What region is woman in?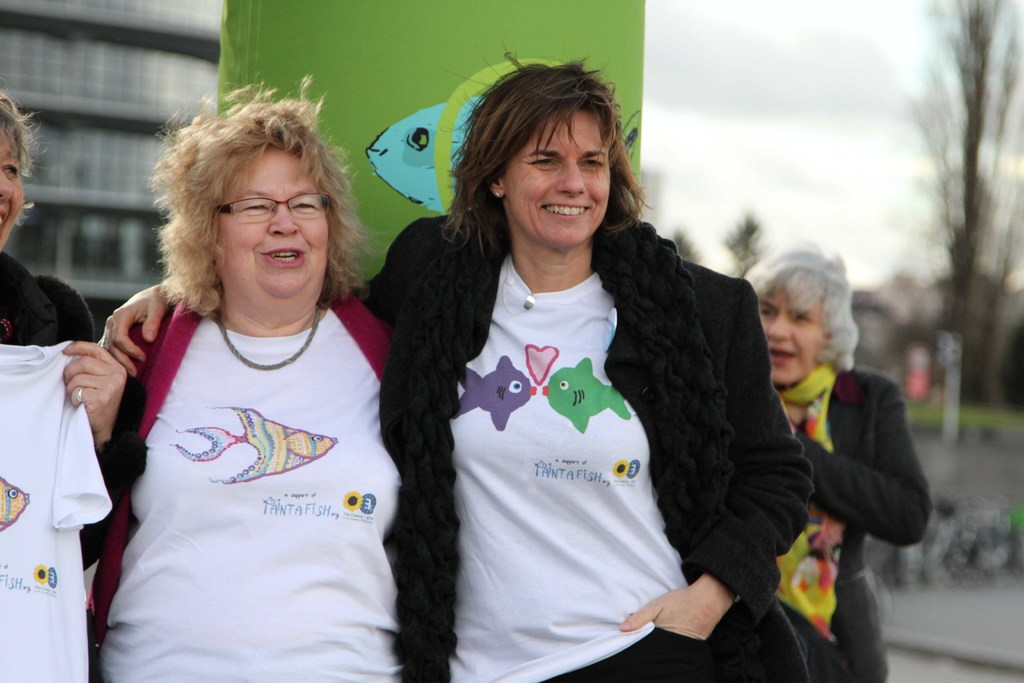
{"x1": 86, "y1": 74, "x2": 397, "y2": 682}.
